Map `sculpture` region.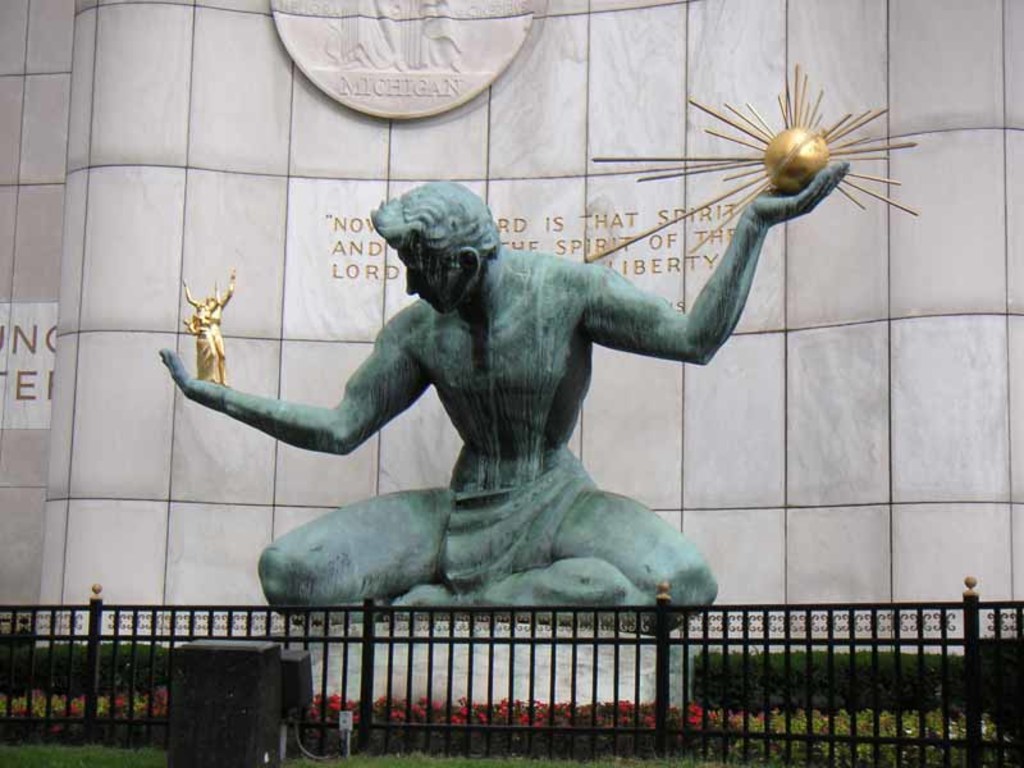
Mapped to Rect(159, 70, 914, 632).
